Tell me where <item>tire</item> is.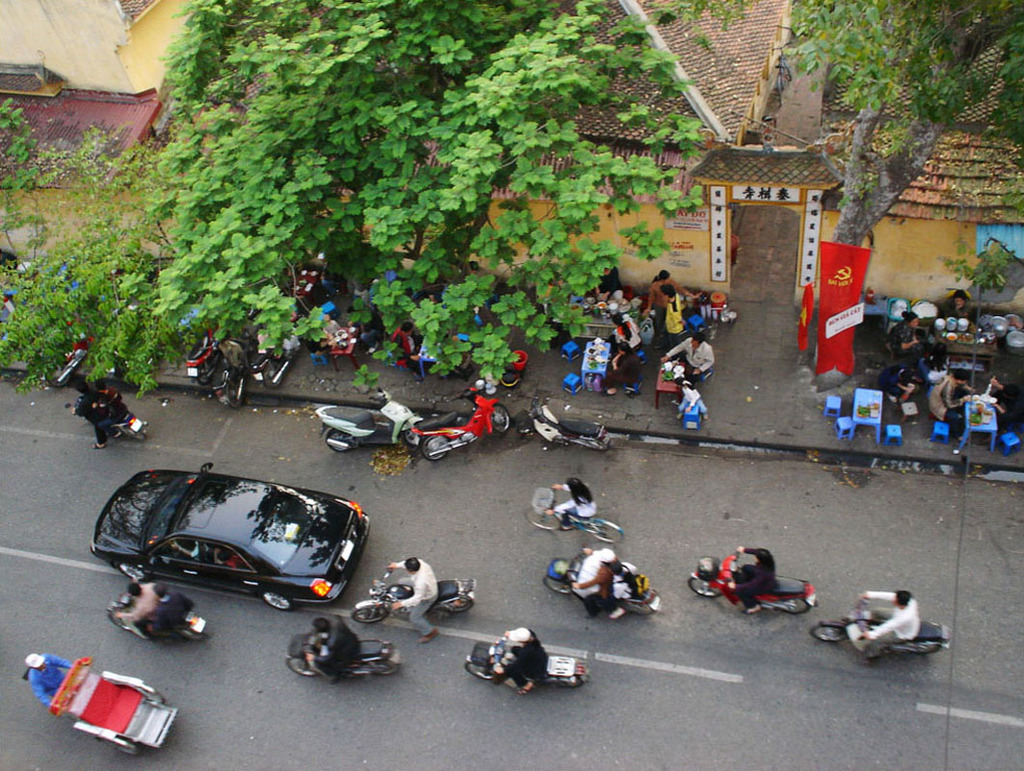
<item>tire</item> is at x1=326, y1=430, x2=351, y2=453.
